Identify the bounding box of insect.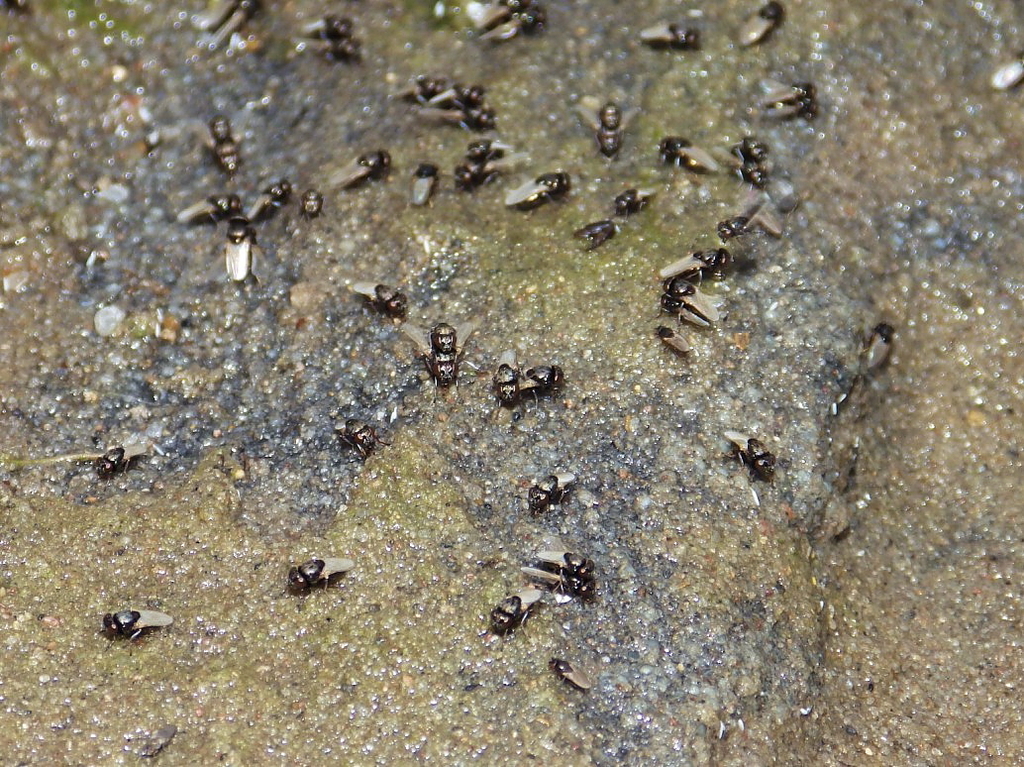
l=325, t=149, r=392, b=190.
